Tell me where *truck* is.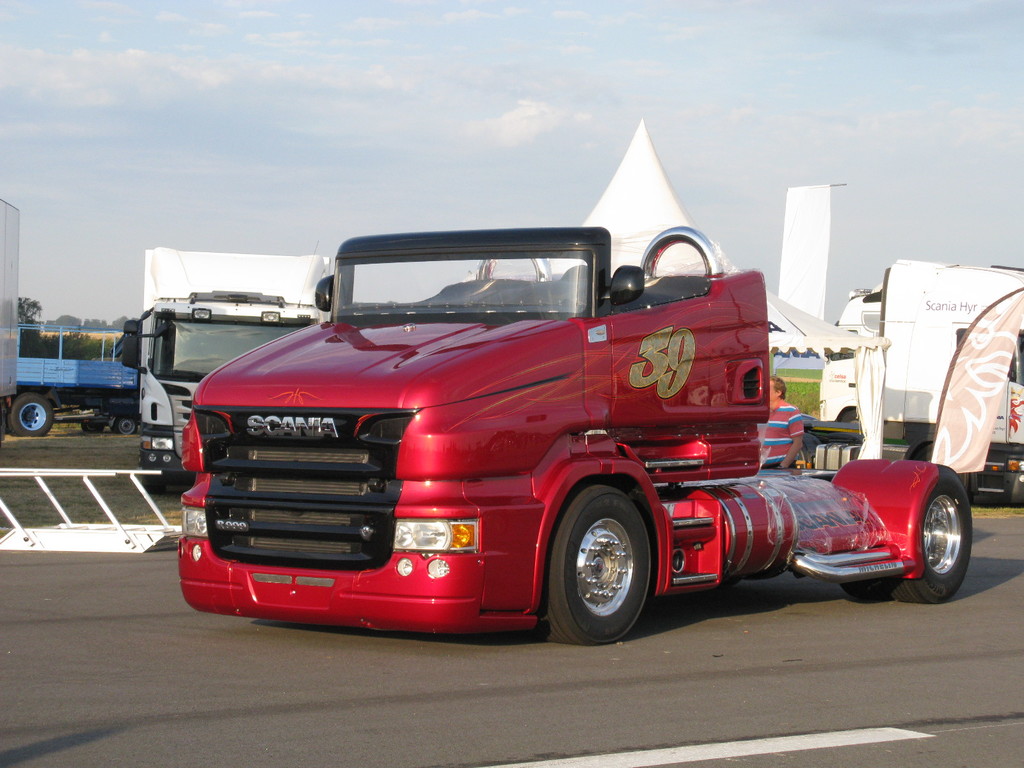
*truck* is at pyautogui.locateOnScreen(117, 250, 333, 490).
